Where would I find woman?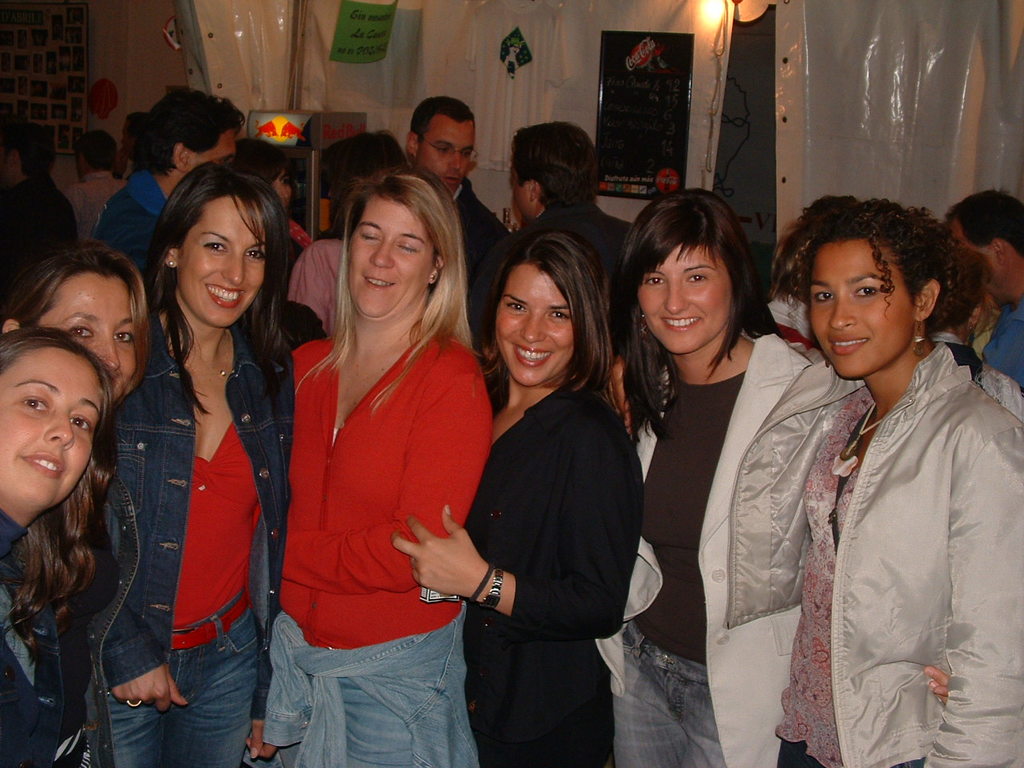
At 611, 186, 950, 767.
